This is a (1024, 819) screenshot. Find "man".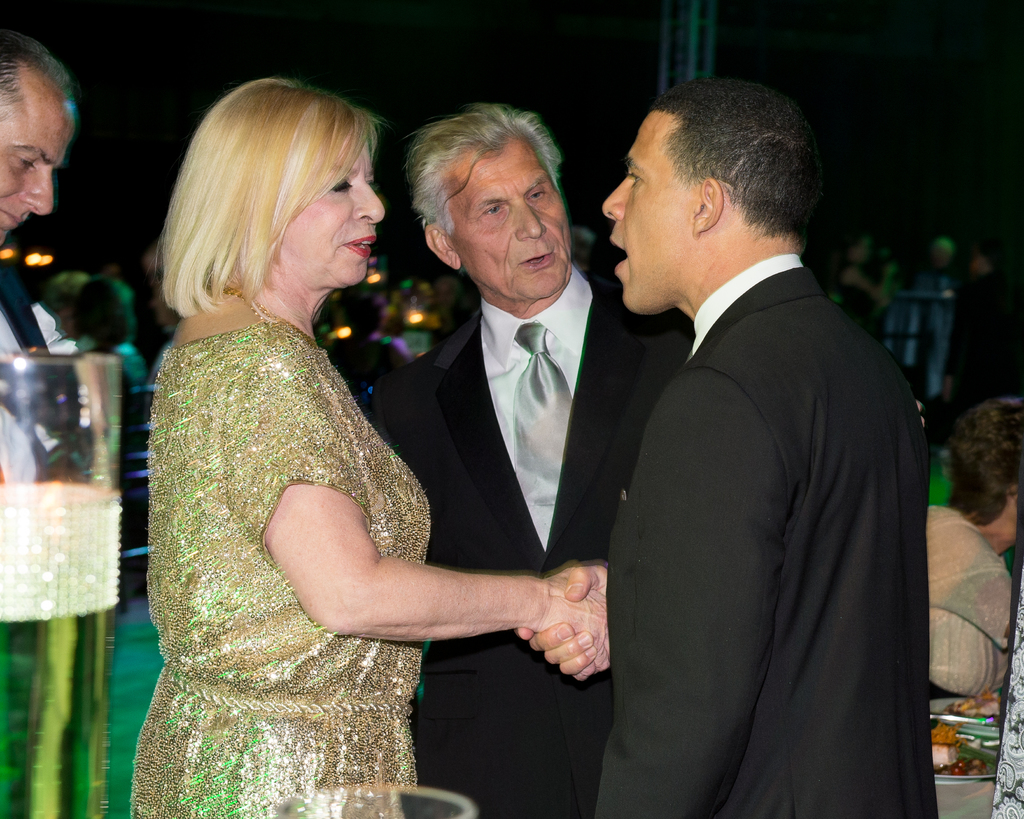
Bounding box: bbox=[366, 102, 691, 818].
